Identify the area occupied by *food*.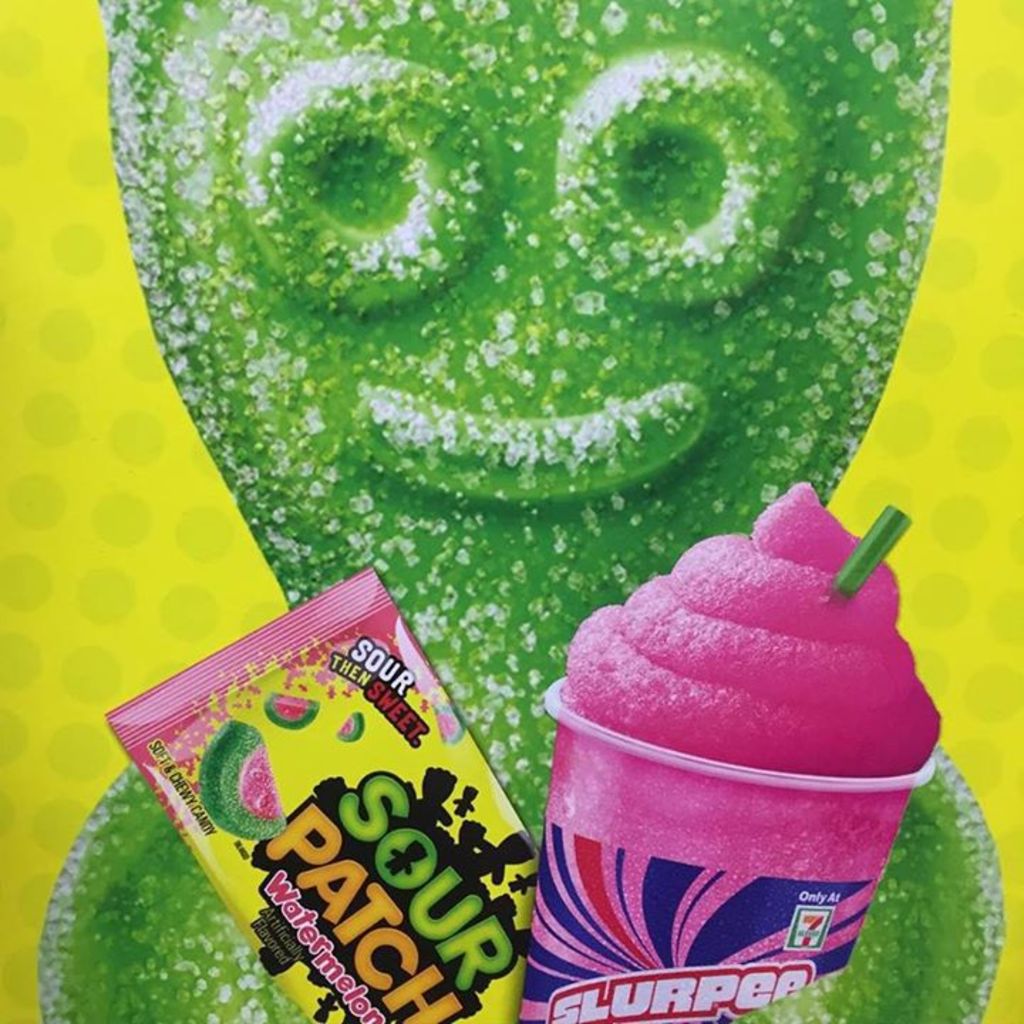
Area: [333,708,367,747].
